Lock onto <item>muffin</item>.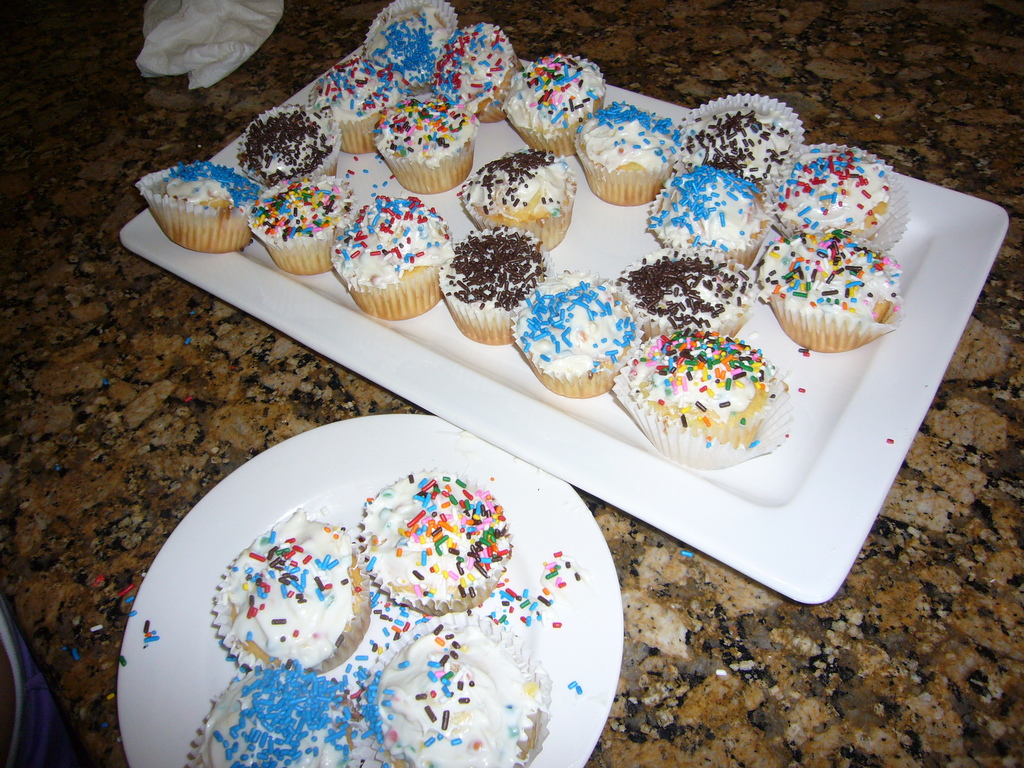
Locked: select_region(637, 161, 773, 273).
